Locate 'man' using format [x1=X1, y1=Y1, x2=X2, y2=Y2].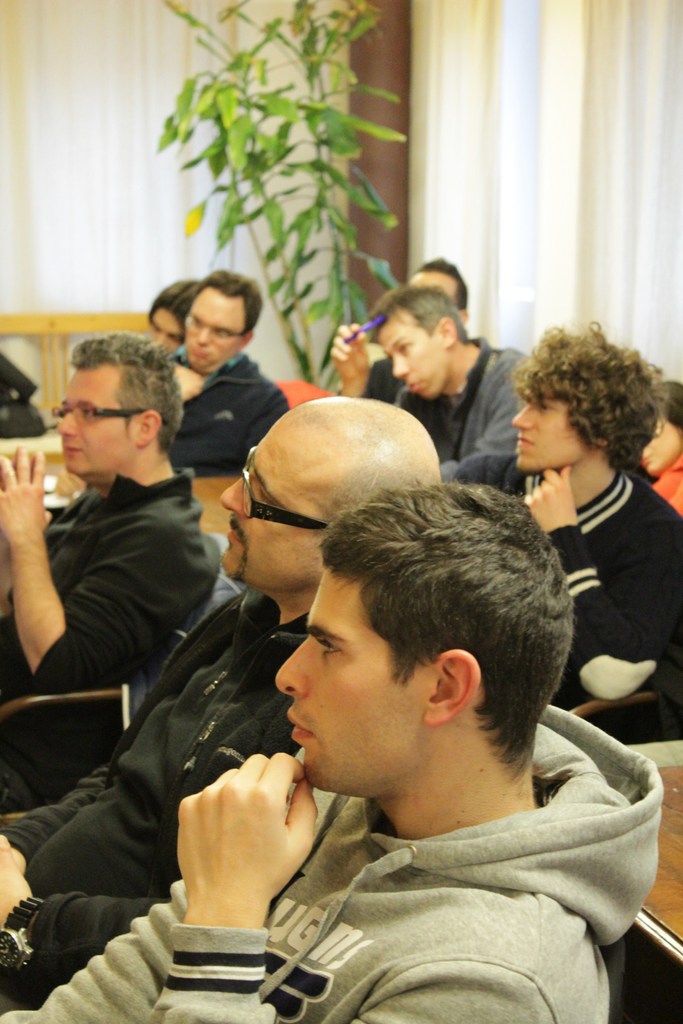
[x1=0, y1=382, x2=449, y2=1001].
